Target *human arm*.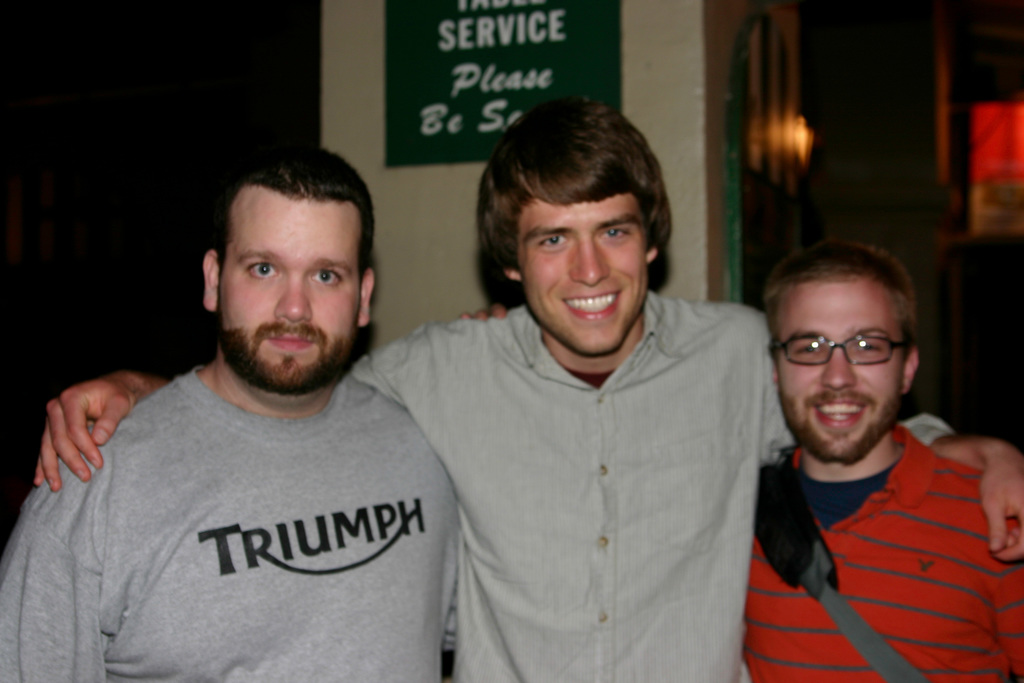
Target region: bbox=[25, 305, 527, 484].
